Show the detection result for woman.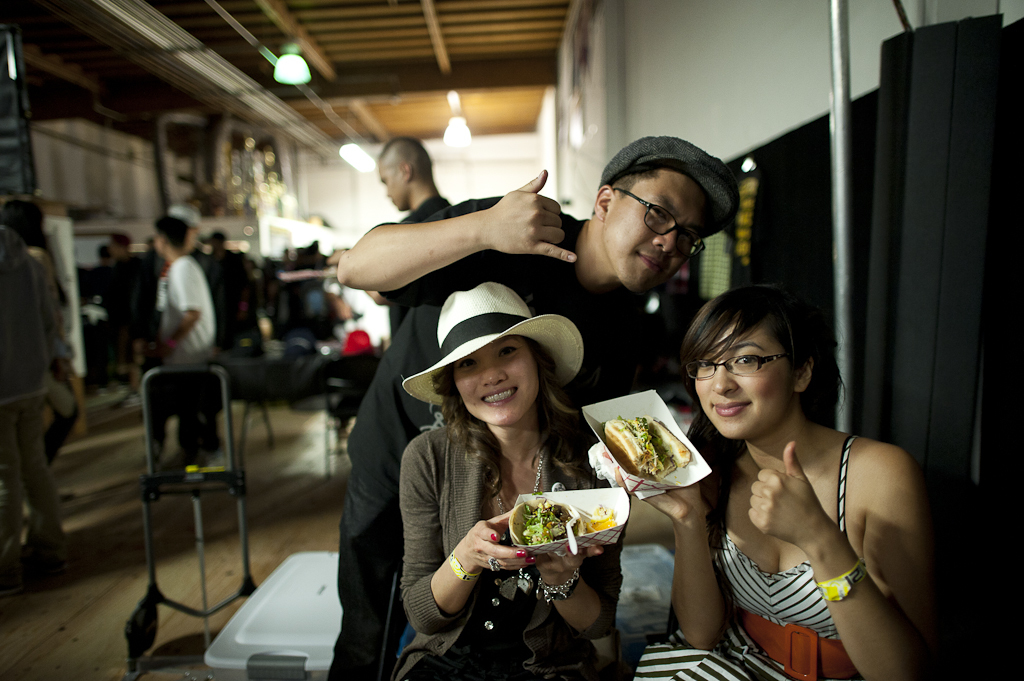
BBox(3, 198, 81, 514).
